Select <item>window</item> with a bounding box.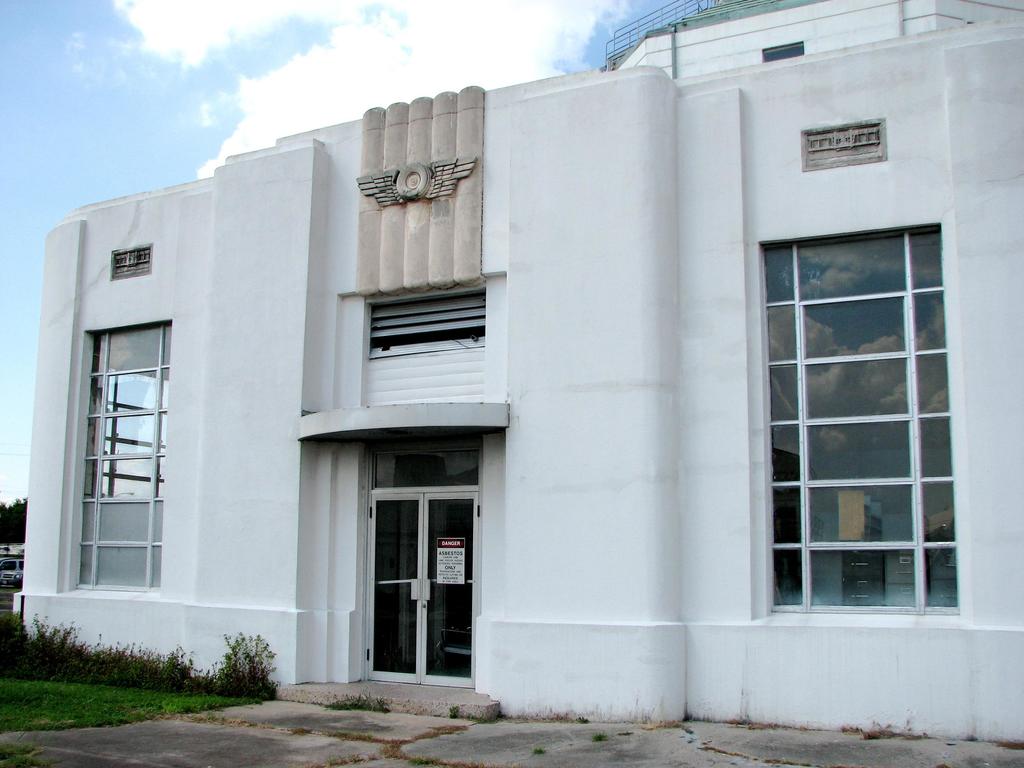
769, 189, 972, 634.
